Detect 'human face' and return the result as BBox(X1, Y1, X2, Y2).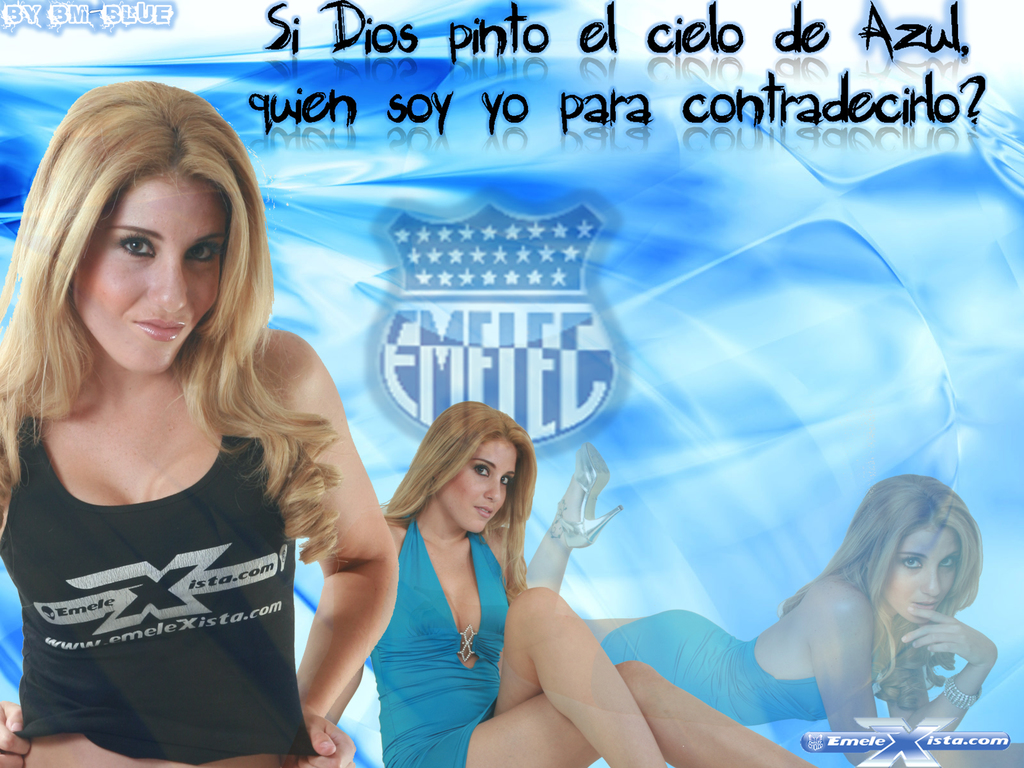
BBox(886, 525, 961, 626).
